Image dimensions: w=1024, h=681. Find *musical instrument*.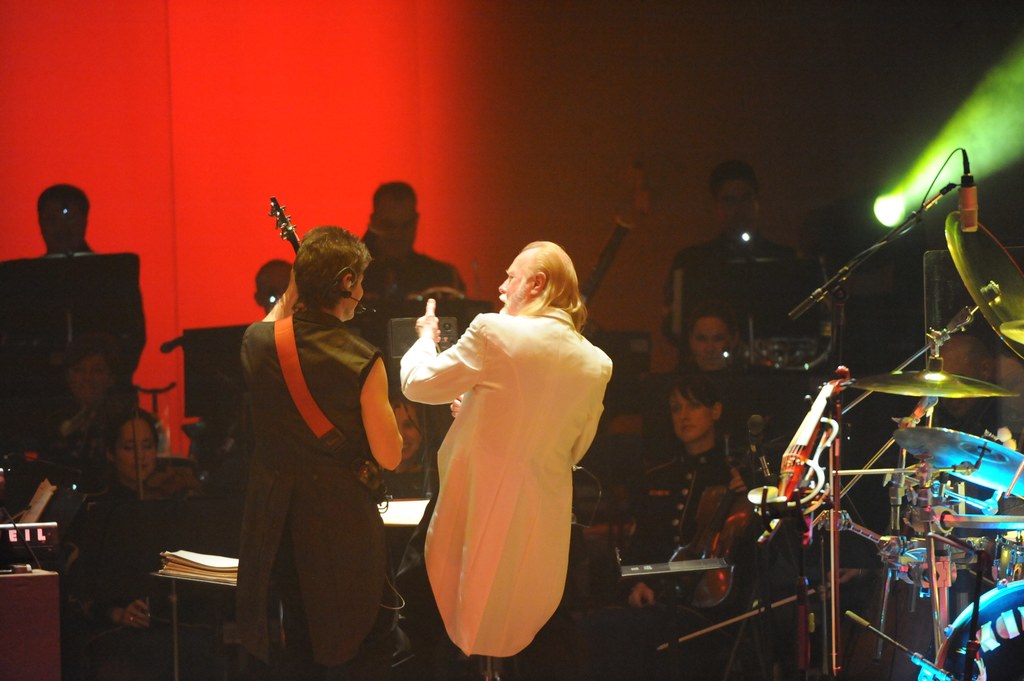
region(936, 209, 1023, 365).
